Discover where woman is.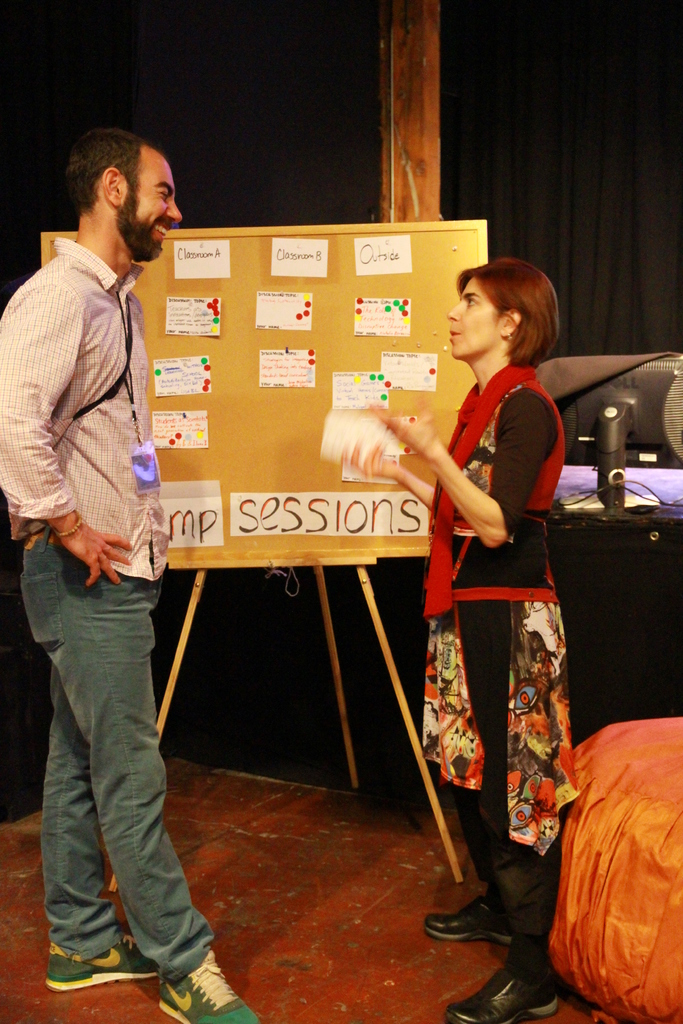
Discovered at region(336, 259, 568, 1023).
